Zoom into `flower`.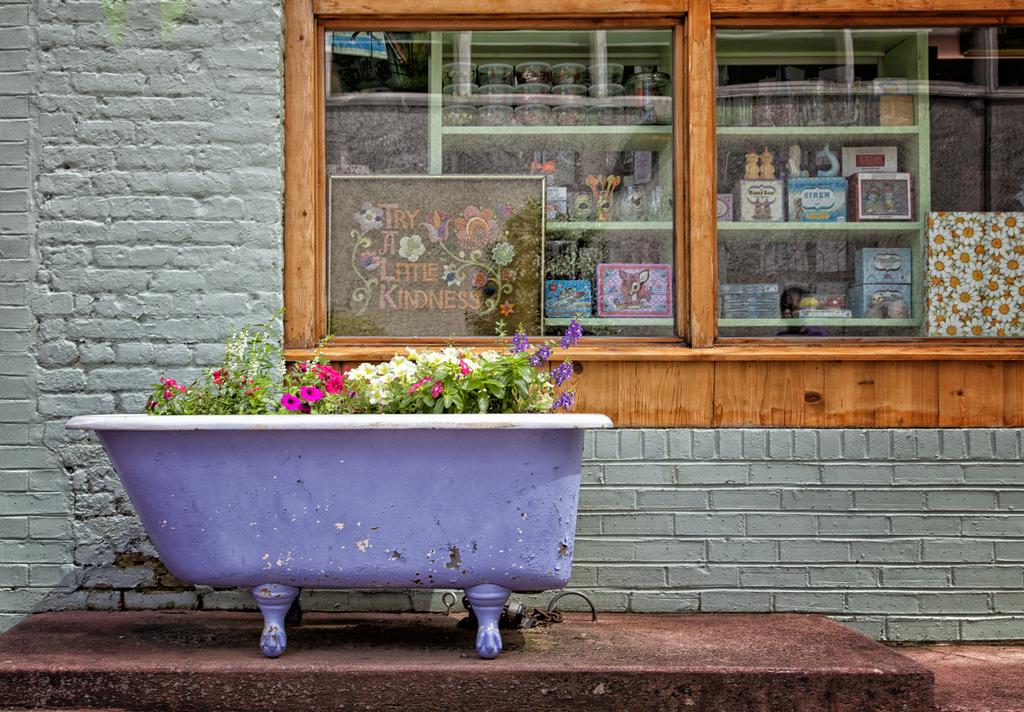
Zoom target: [left=421, top=376, right=431, bottom=385].
